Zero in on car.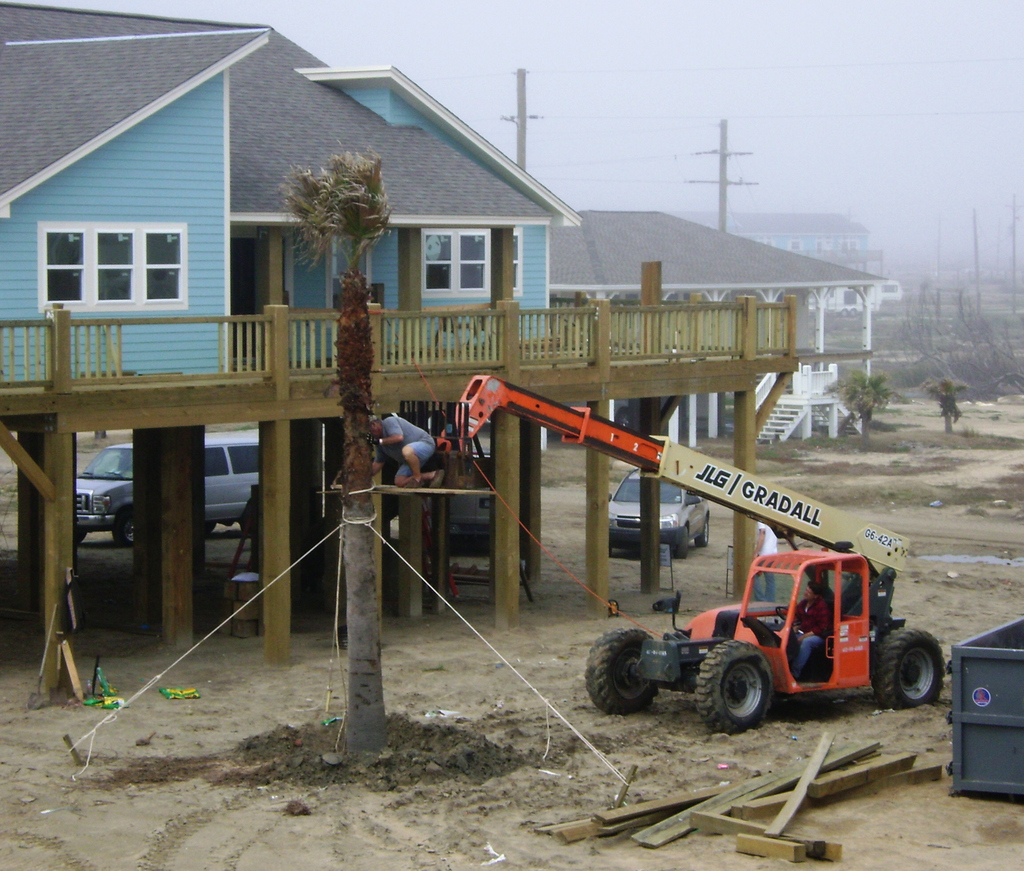
Zeroed in: (left=605, top=464, right=712, bottom=558).
